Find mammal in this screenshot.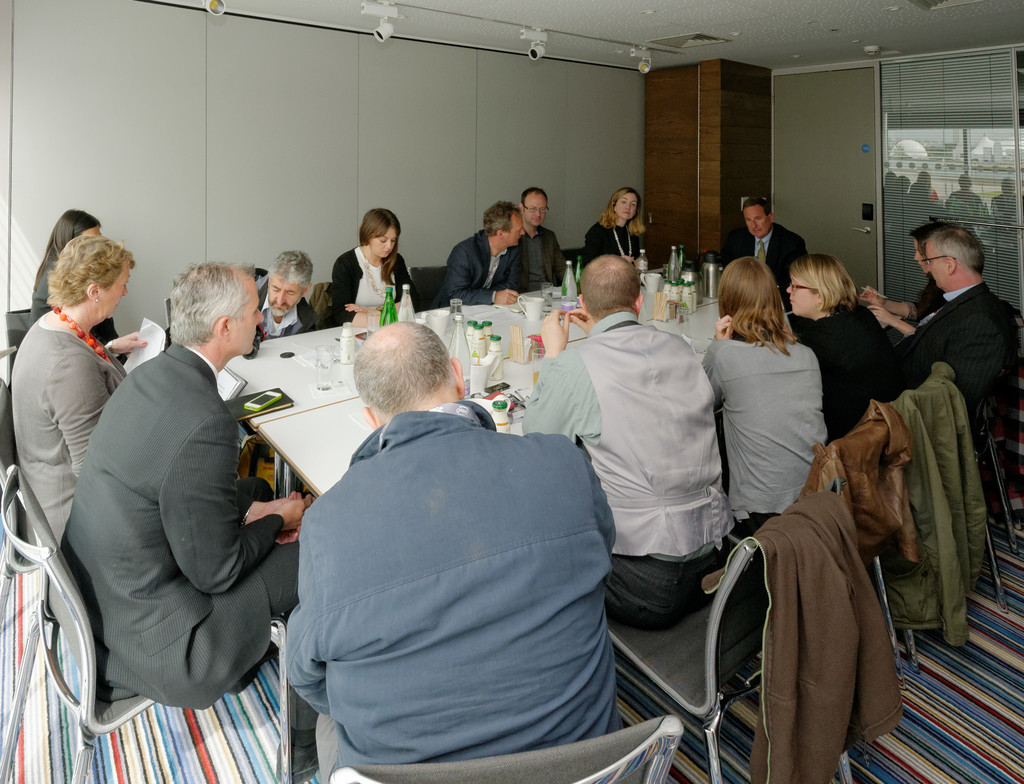
The bounding box for mammal is {"x1": 863, "y1": 219, "x2": 954, "y2": 326}.
